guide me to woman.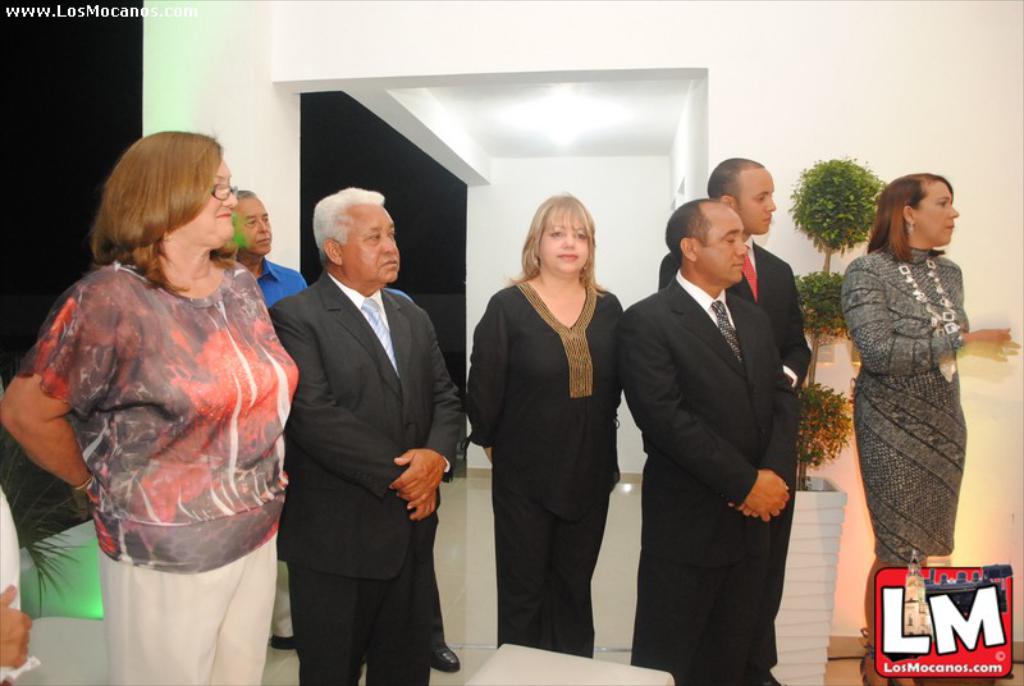
Guidance: (458,187,628,666).
